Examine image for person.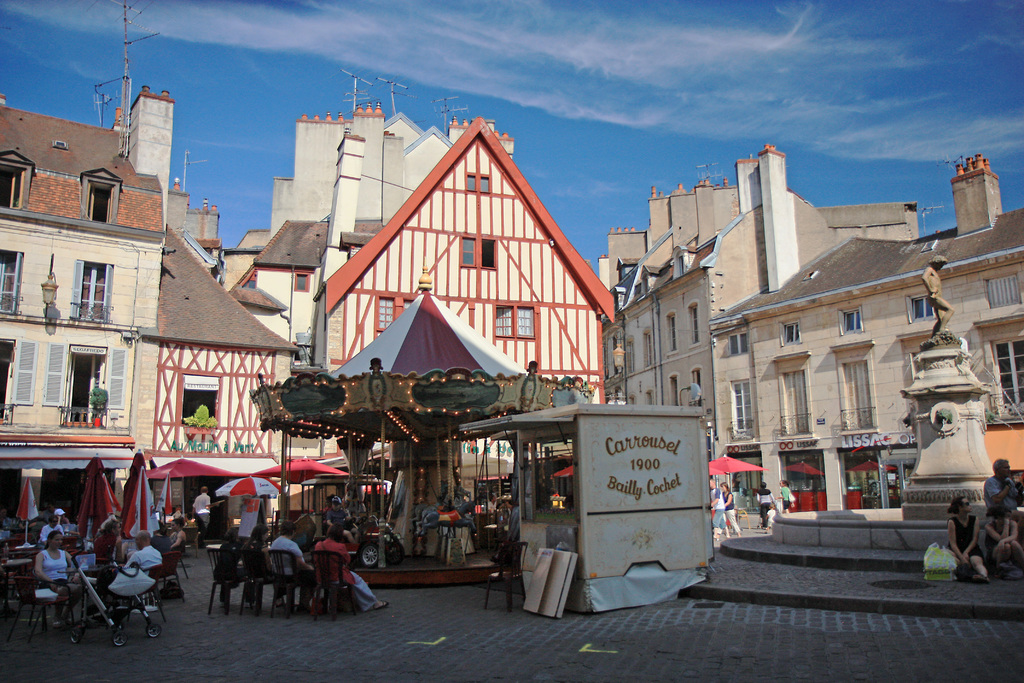
Examination result: 34 528 84 627.
